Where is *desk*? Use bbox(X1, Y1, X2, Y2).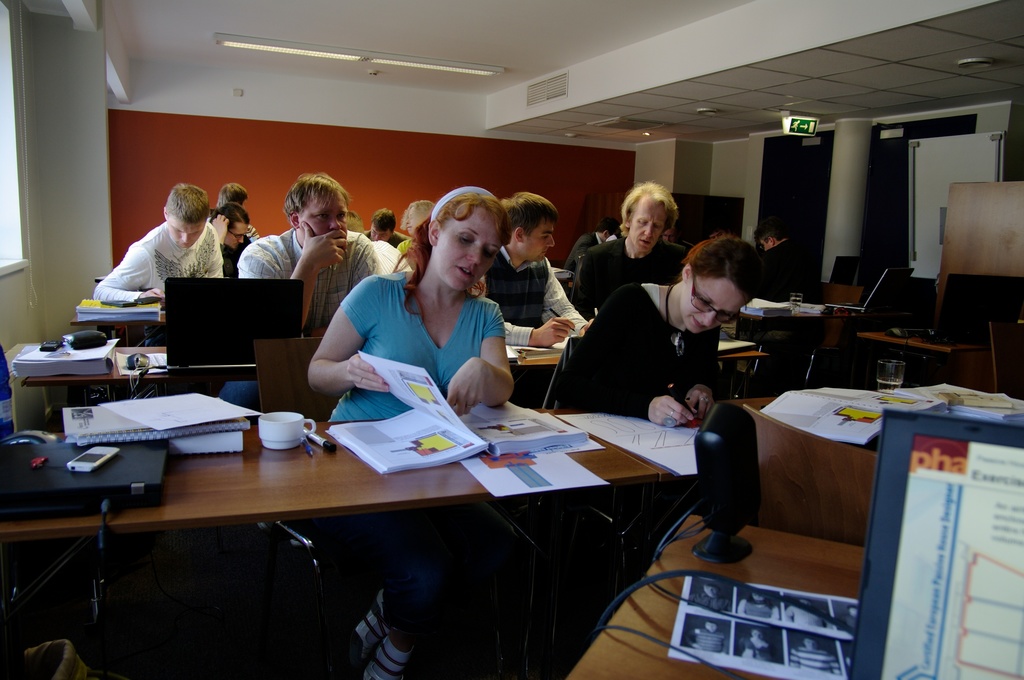
bbox(0, 411, 652, 679).
